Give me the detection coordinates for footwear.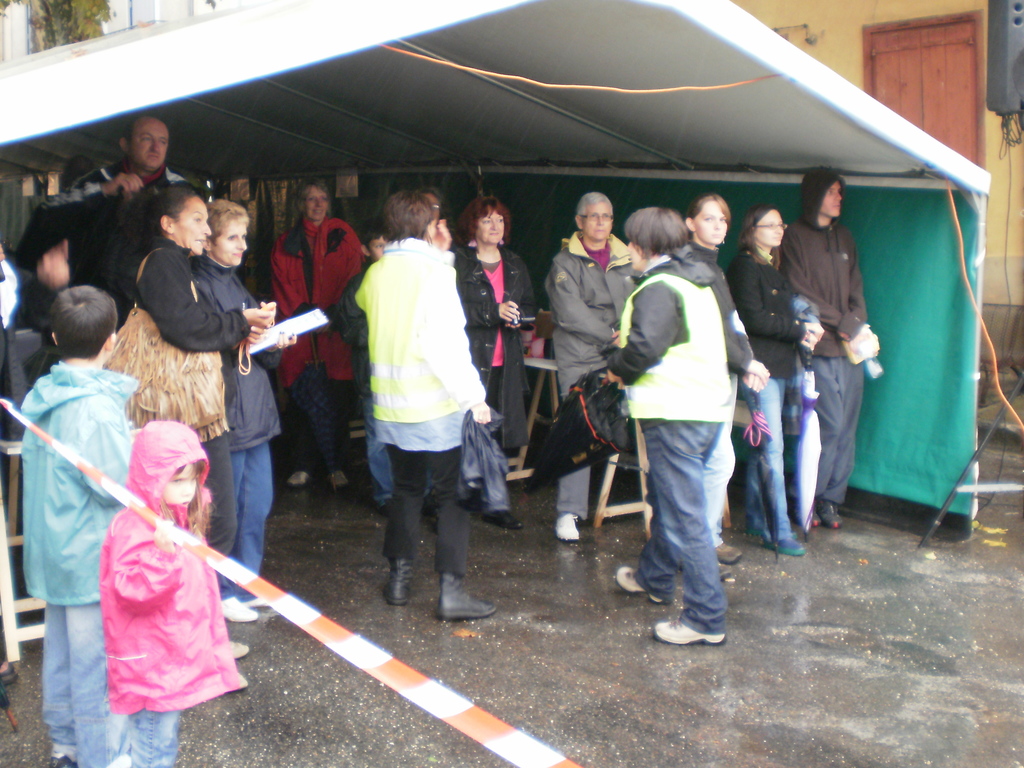
438/573/499/619.
